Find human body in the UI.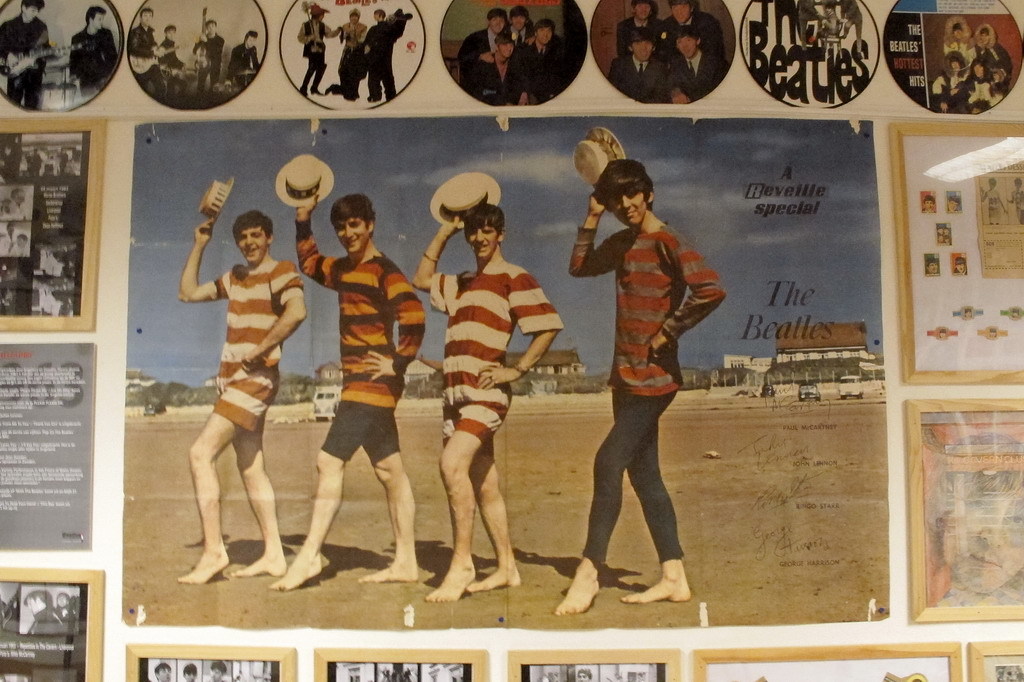
UI element at rect(817, 13, 843, 49).
